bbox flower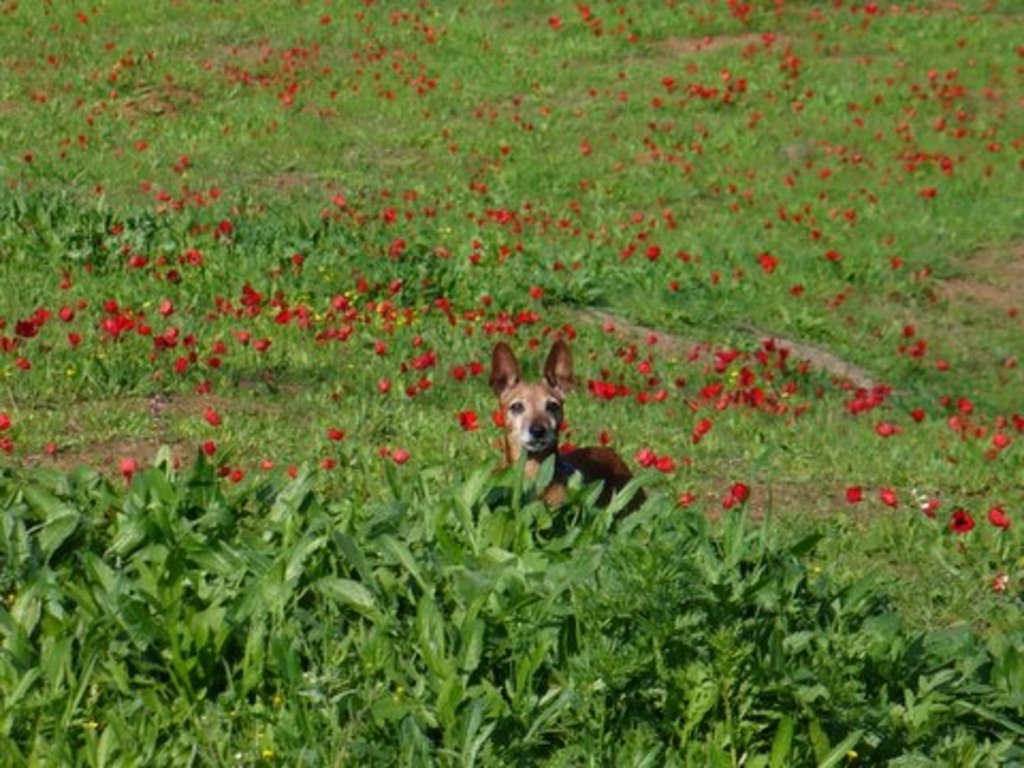
[x1=115, y1=450, x2=139, y2=484]
